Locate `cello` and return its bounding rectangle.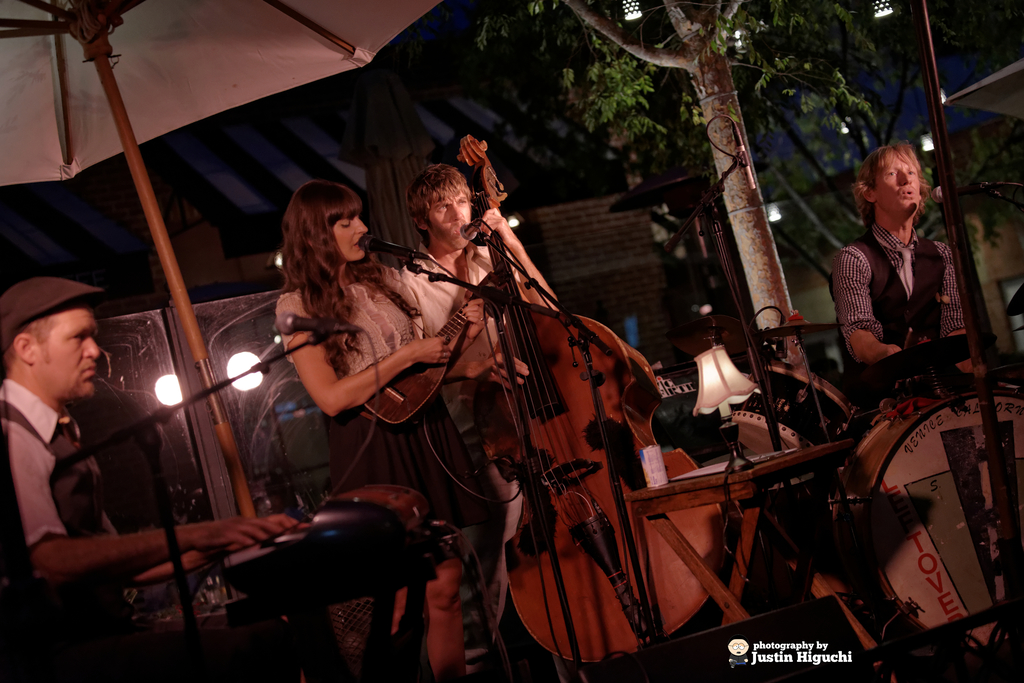
<region>448, 135, 724, 678</region>.
